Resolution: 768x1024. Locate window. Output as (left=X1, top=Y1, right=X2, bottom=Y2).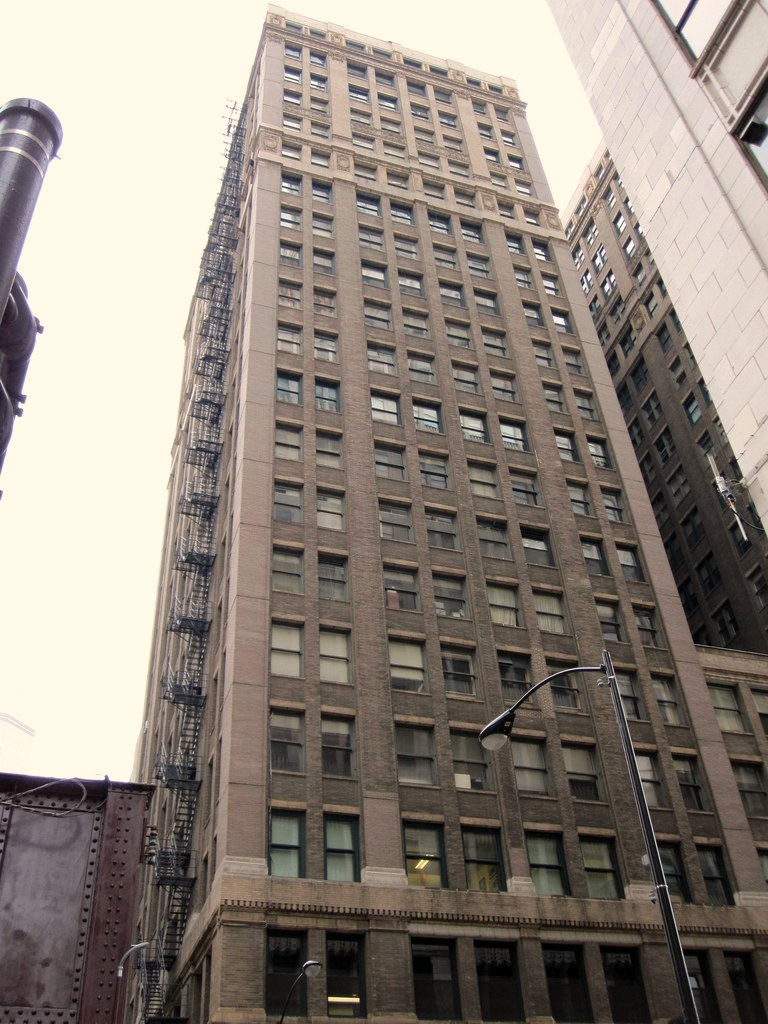
(left=316, top=713, right=351, bottom=777).
